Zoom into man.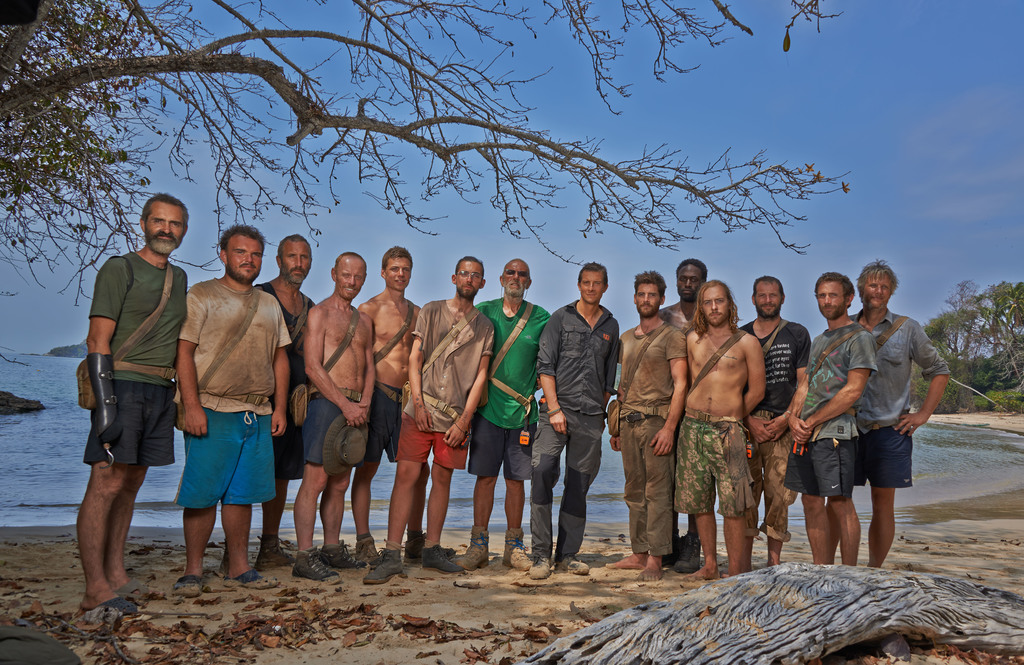
Zoom target: x1=350 y1=244 x2=459 y2=565.
